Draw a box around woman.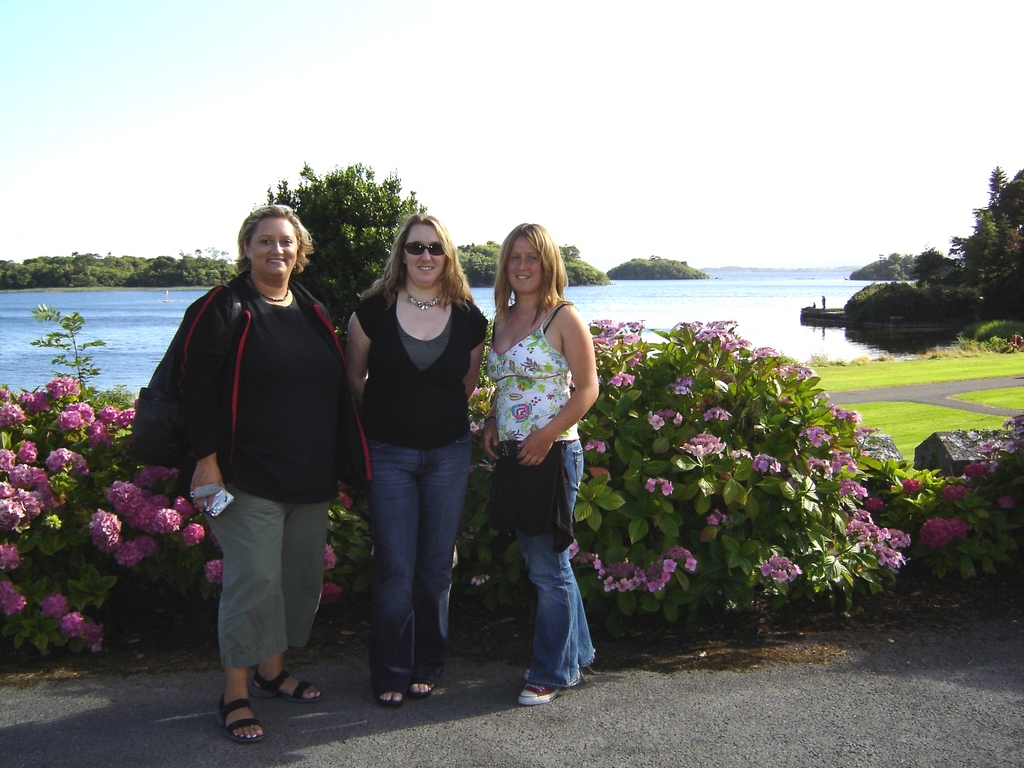
pyautogui.locateOnScreen(344, 214, 491, 708).
